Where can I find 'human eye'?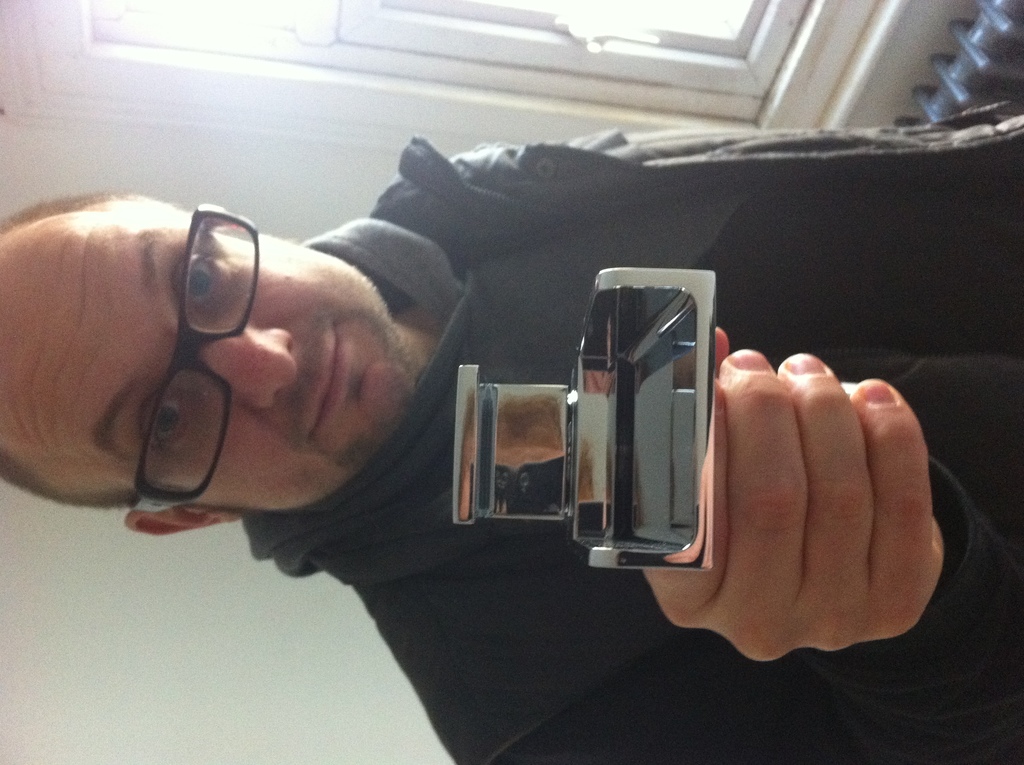
You can find it at (left=173, top=238, right=237, bottom=330).
